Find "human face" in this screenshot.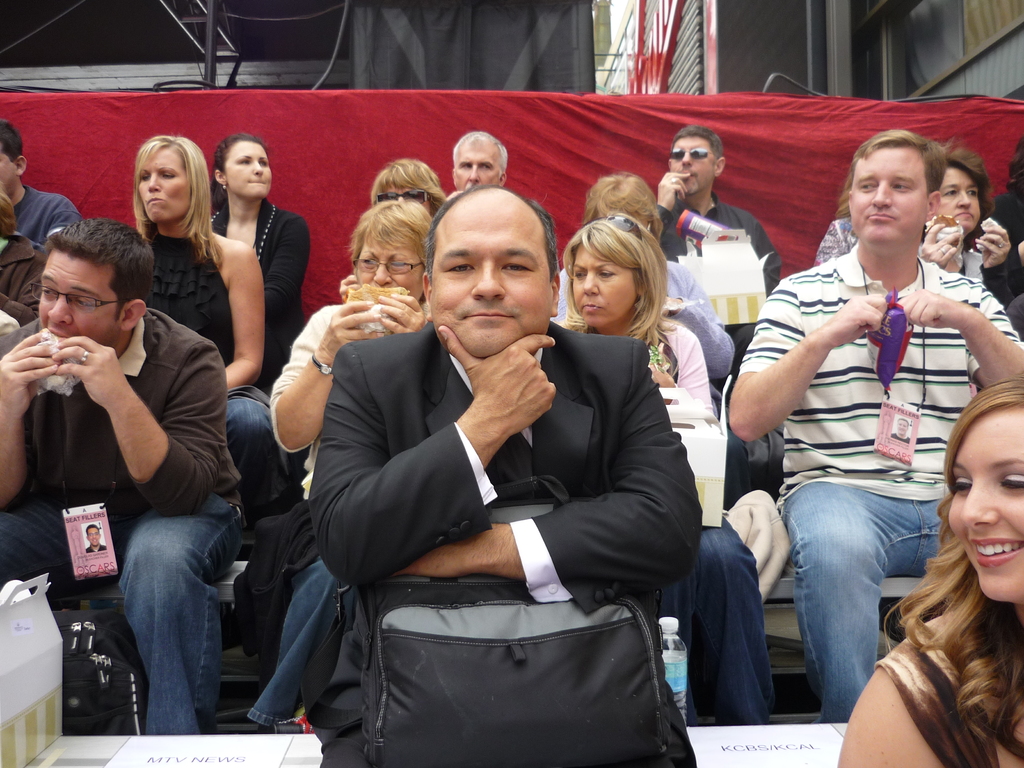
The bounding box for "human face" is <bbox>570, 247, 637, 326</bbox>.
